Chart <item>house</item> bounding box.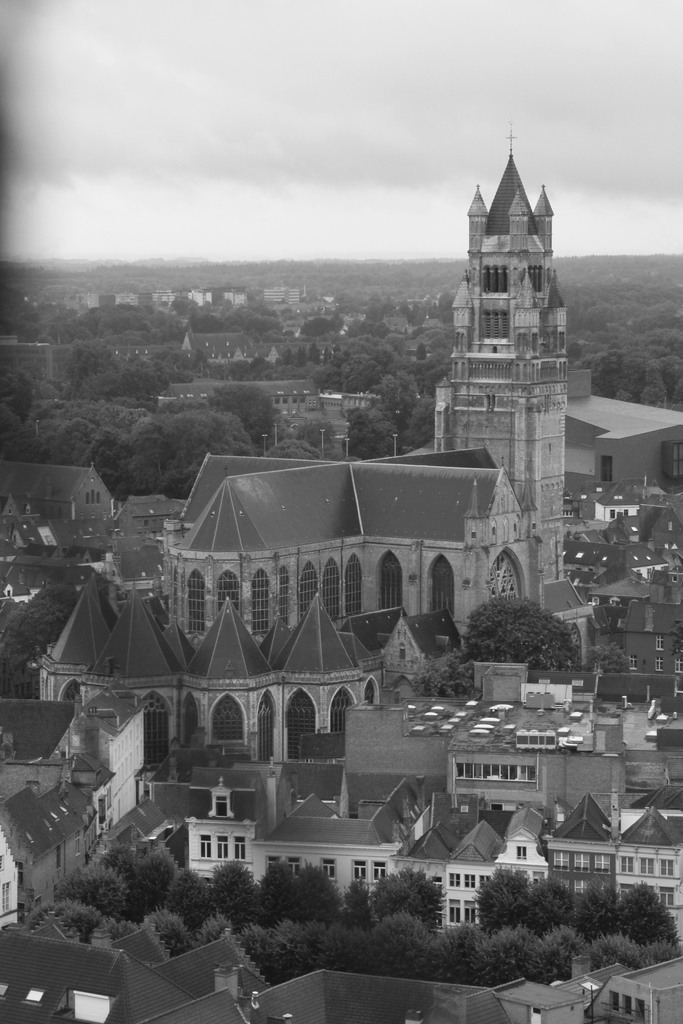
Charted: [x1=256, y1=794, x2=435, y2=908].
